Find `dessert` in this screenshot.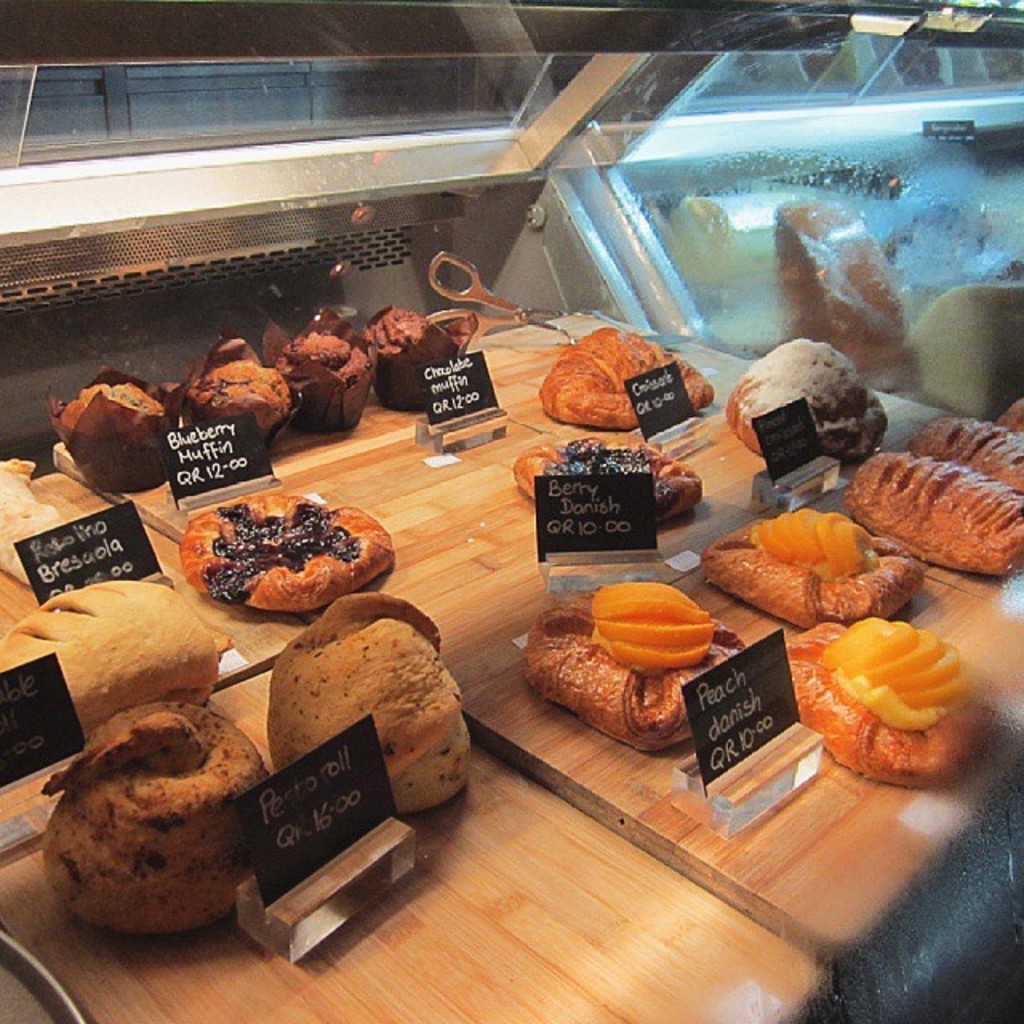
The bounding box for `dessert` is <region>190, 488, 403, 632</region>.
